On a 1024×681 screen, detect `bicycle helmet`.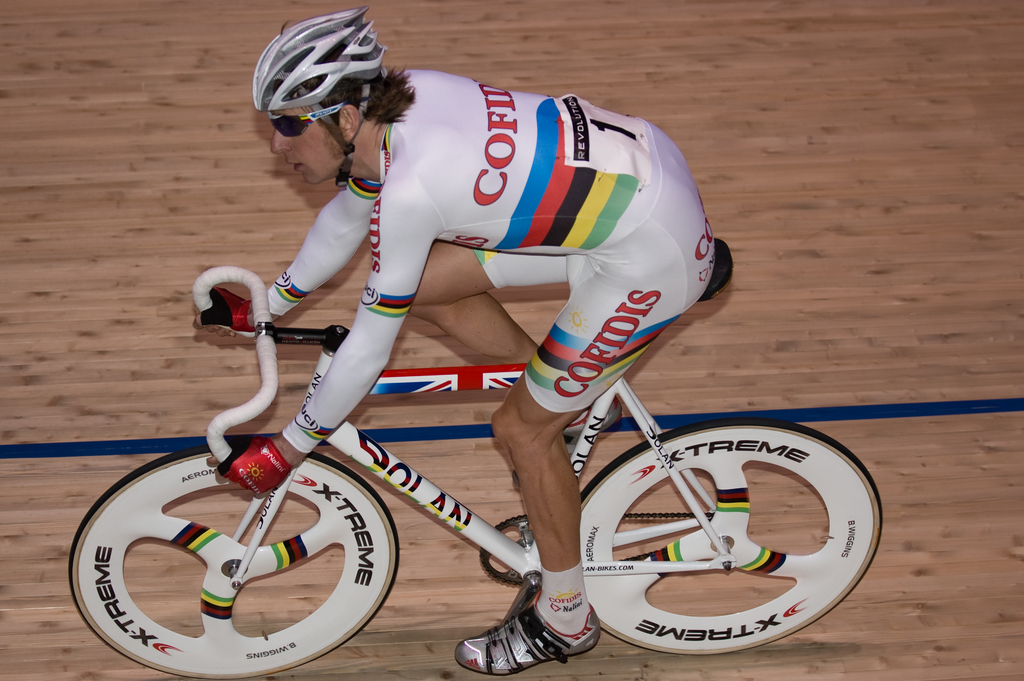
left=245, top=6, right=388, bottom=188.
